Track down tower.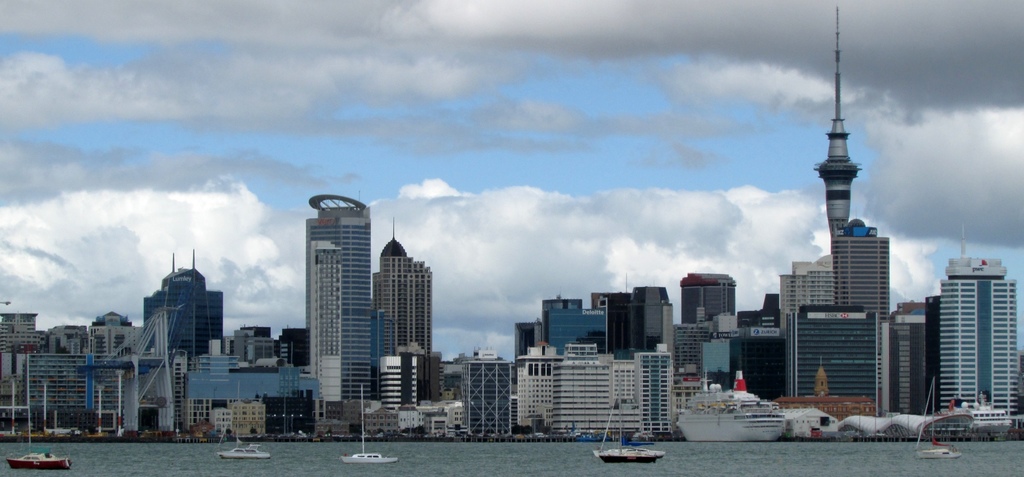
Tracked to left=826, top=211, right=892, bottom=426.
